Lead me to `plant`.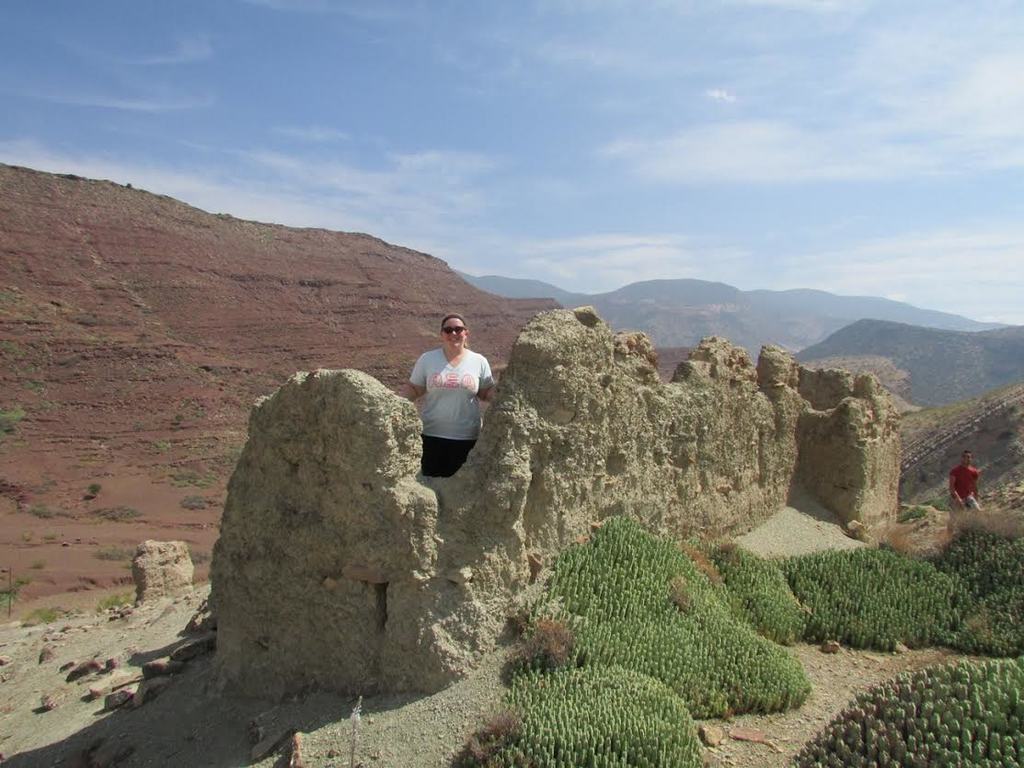
Lead to 218,210,231,216.
